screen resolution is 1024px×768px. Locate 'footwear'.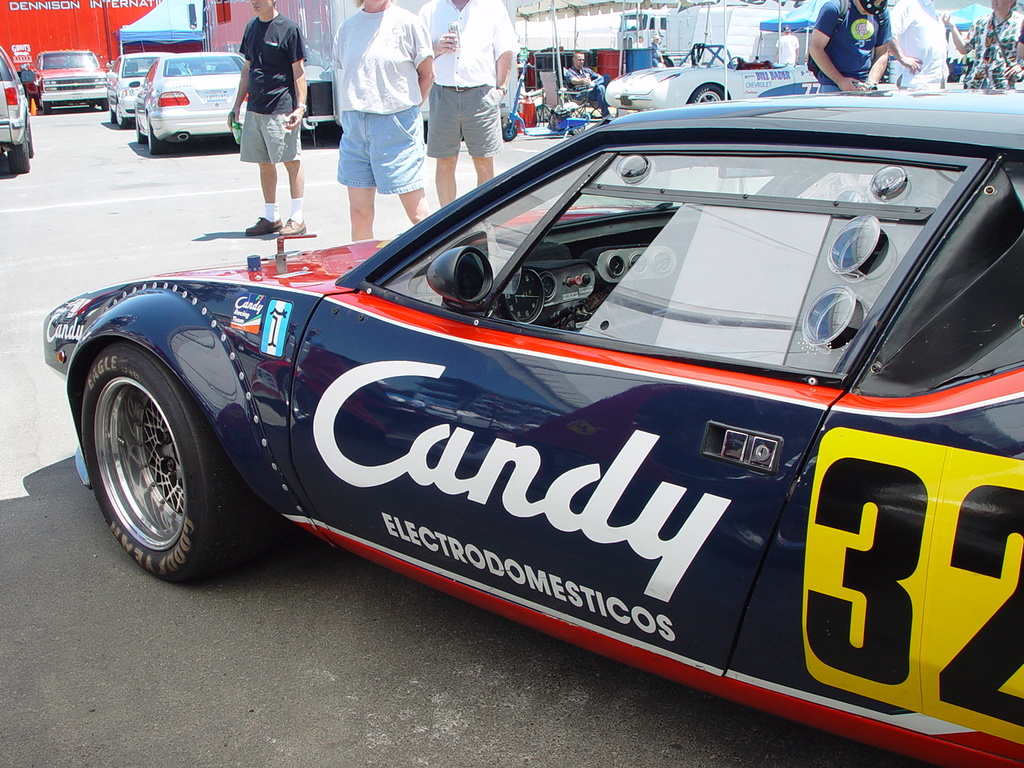
box=[274, 217, 310, 236].
